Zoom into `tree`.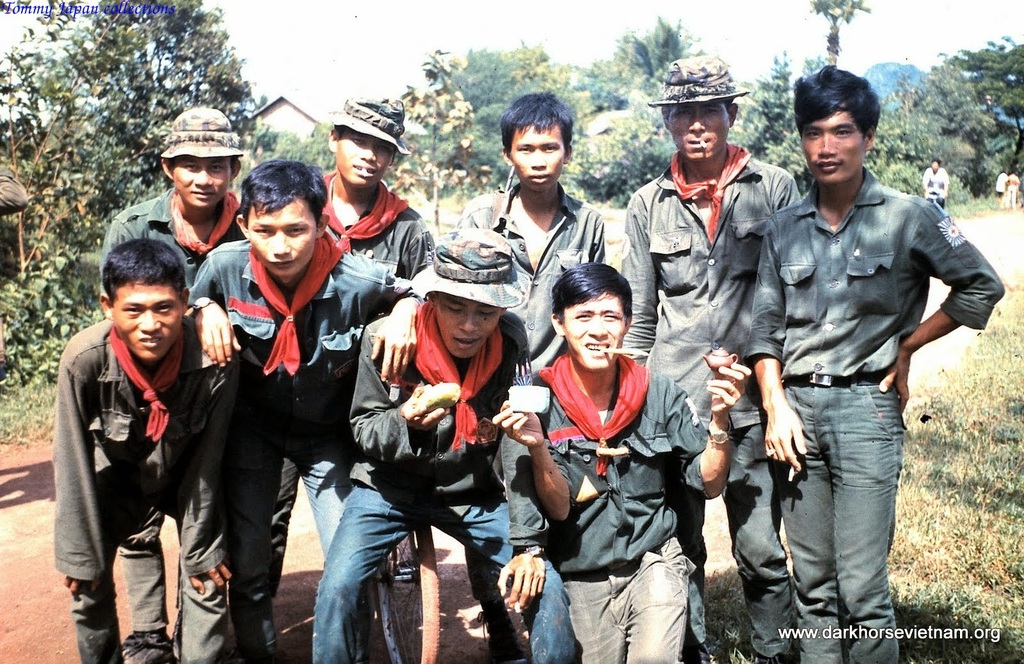
Zoom target: bbox=(399, 53, 471, 227).
